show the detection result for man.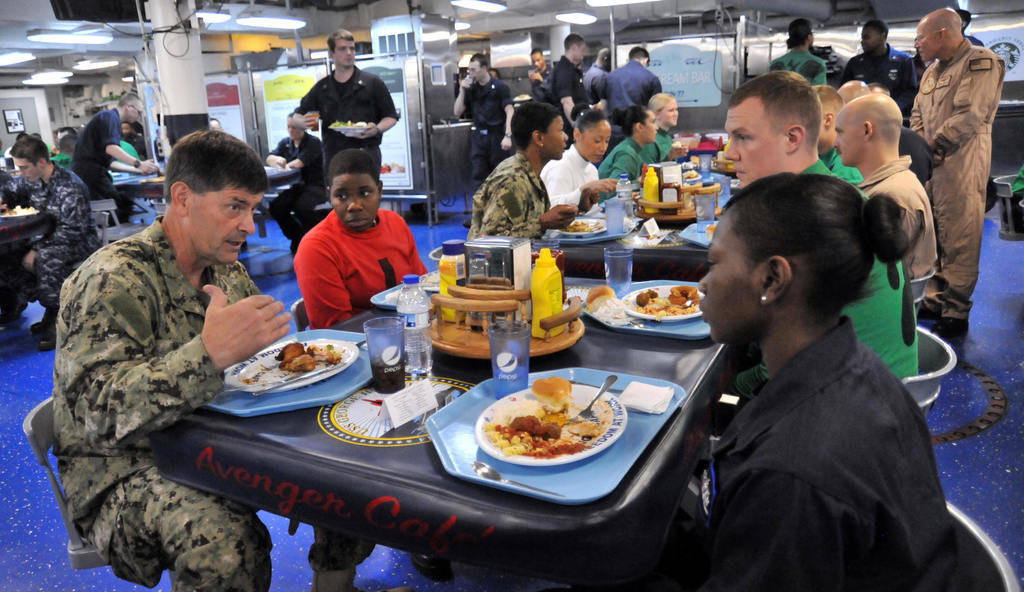
{"left": 292, "top": 27, "right": 404, "bottom": 161}.
